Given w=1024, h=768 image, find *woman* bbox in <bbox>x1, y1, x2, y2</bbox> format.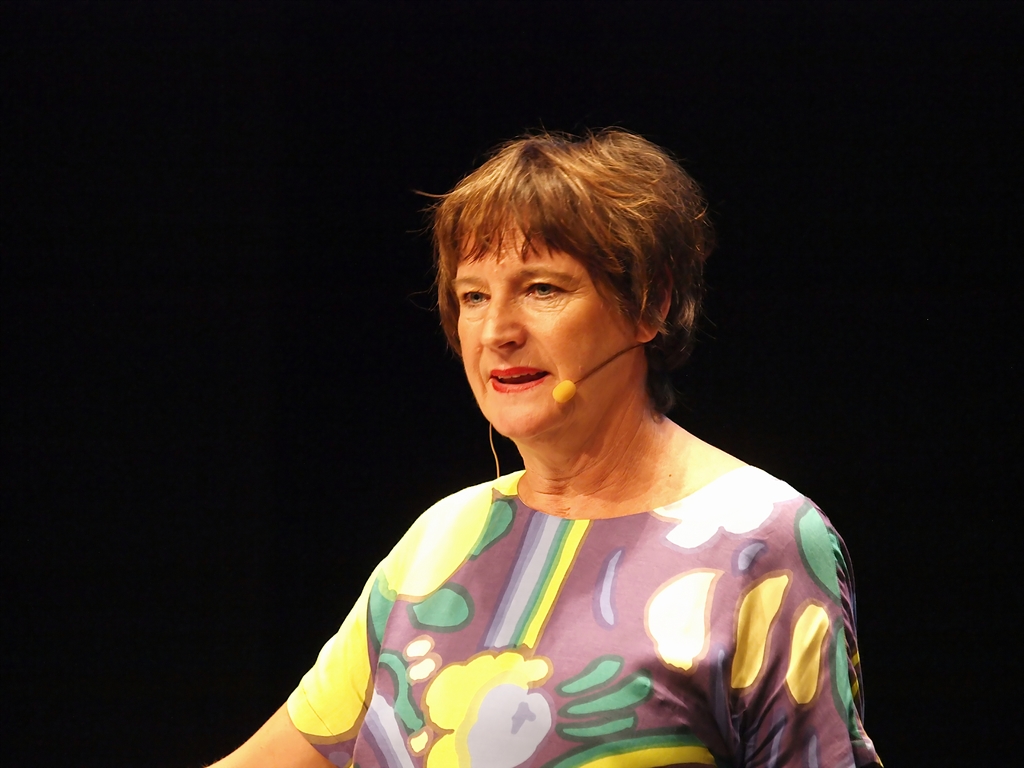
<bbox>198, 122, 900, 767</bbox>.
